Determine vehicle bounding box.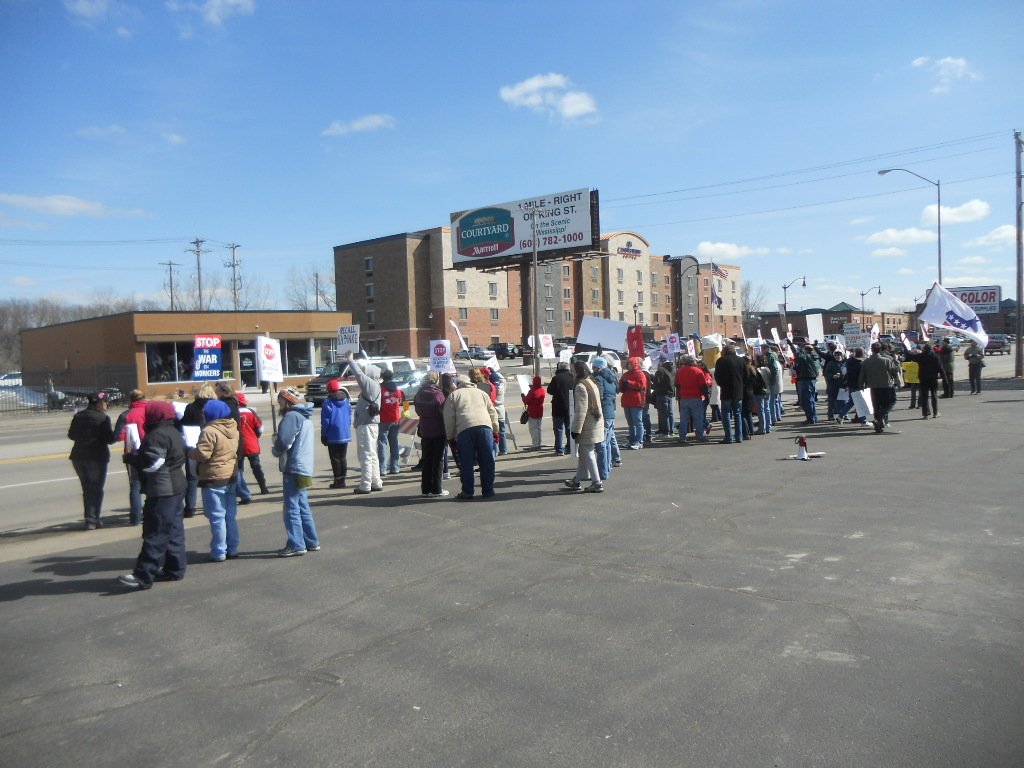
Determined: x1=394, y1=374, x2=430, y2=397.
